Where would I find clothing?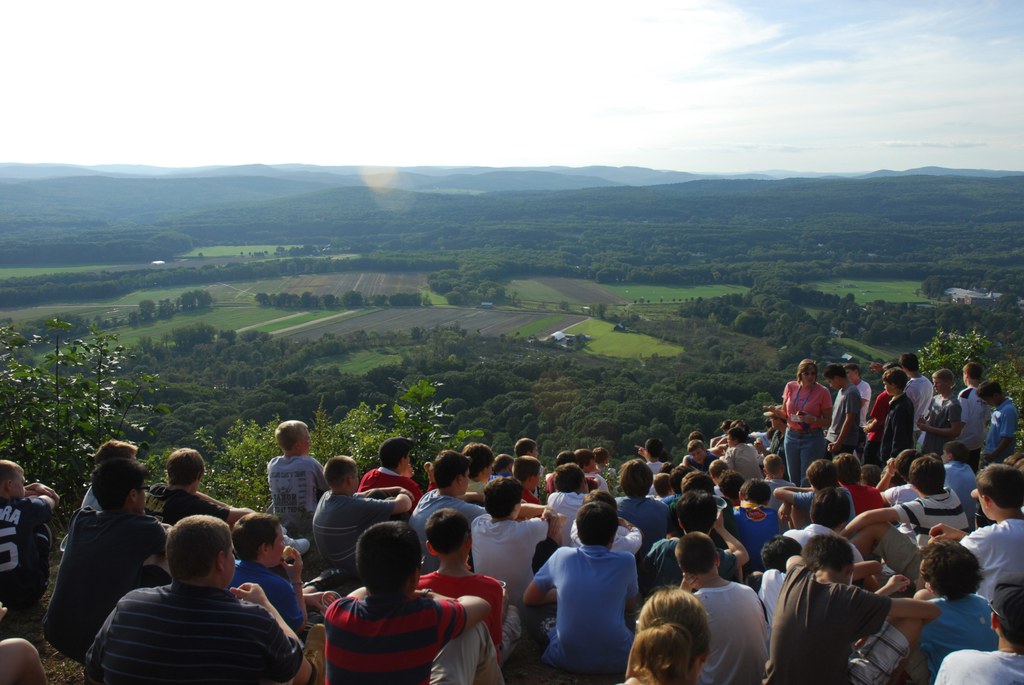
At (413, 569, 522, 666).
